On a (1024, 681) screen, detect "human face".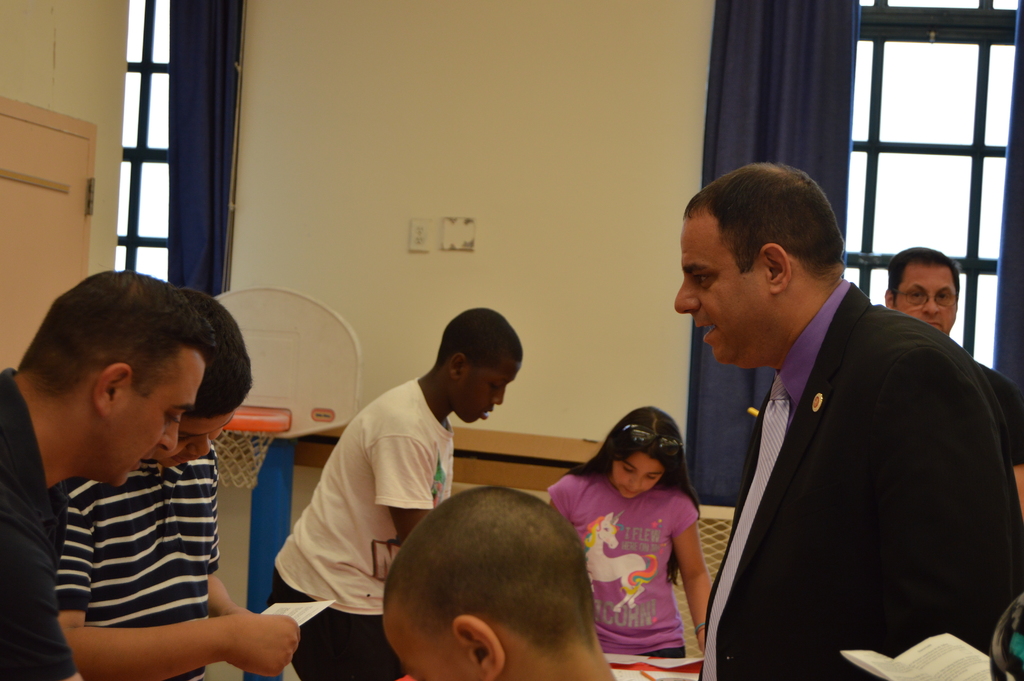
{"left": 671, "top": 214, "right": 766, "bottom": 364}.
